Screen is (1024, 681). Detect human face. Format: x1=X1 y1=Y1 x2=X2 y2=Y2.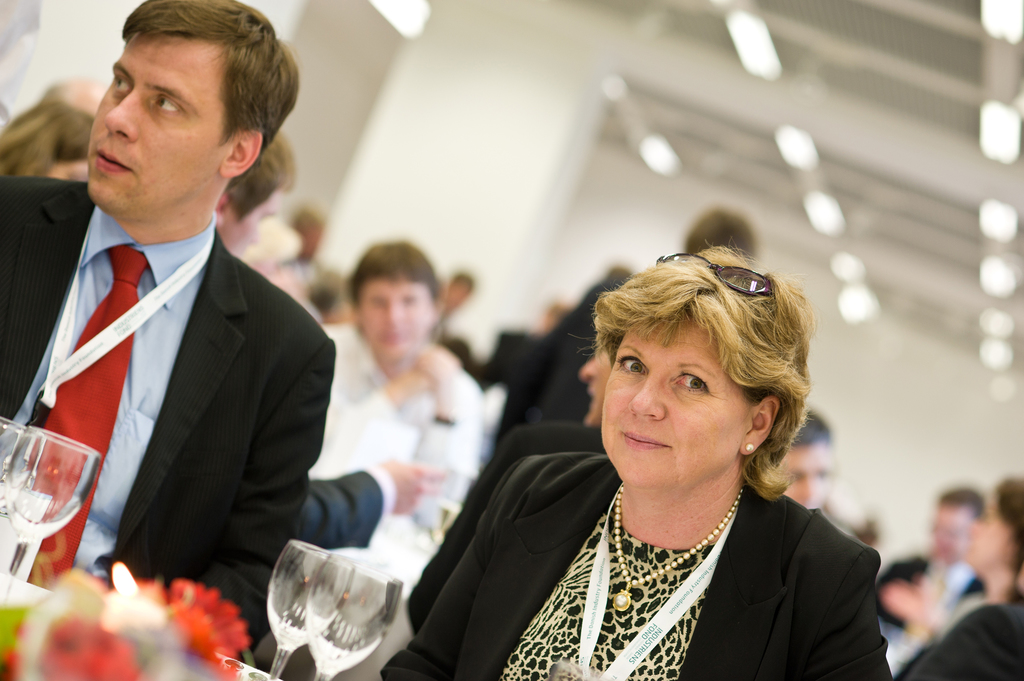
x1=93 y1=47 x2=222 y2=221.
